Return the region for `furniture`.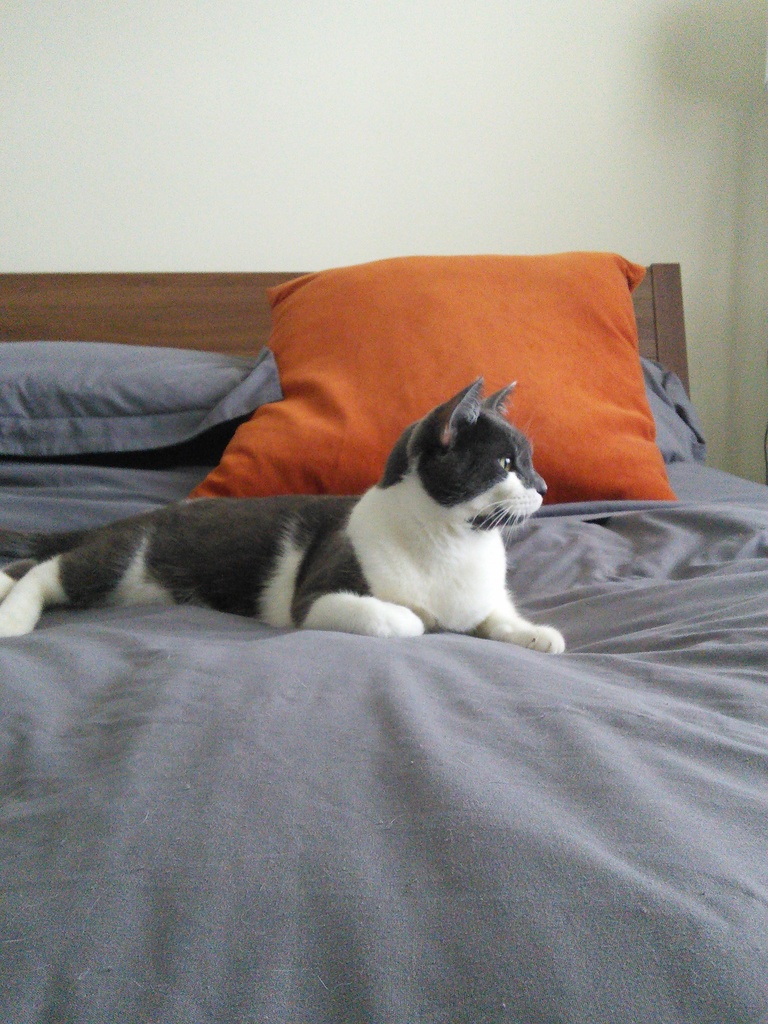
<box>0,259,767,1023</box>.
